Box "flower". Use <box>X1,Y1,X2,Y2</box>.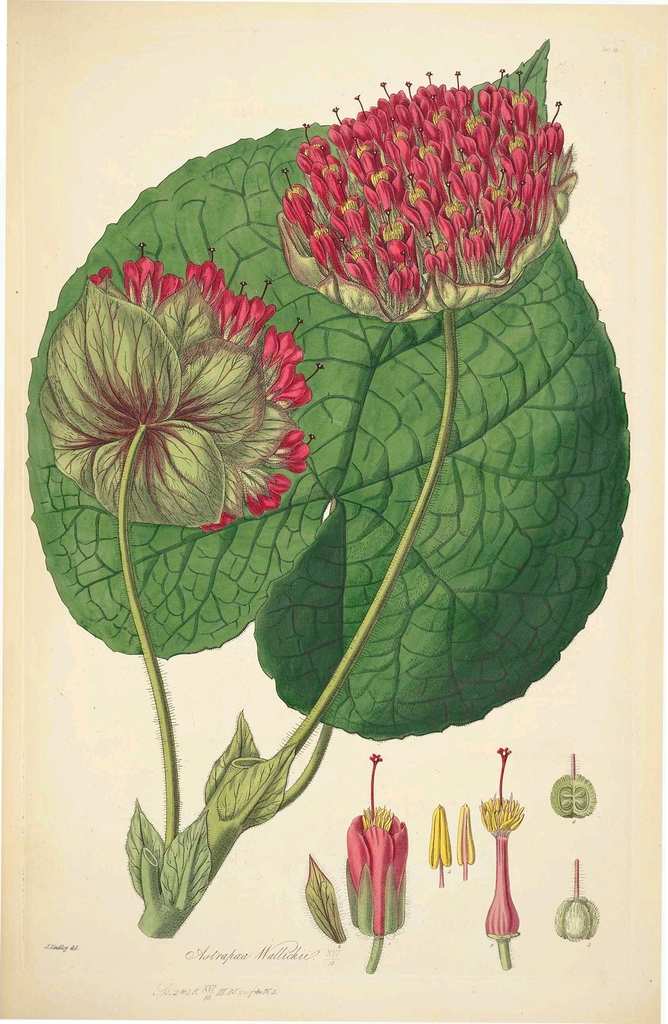
<box>39,247,309,534</box>.
